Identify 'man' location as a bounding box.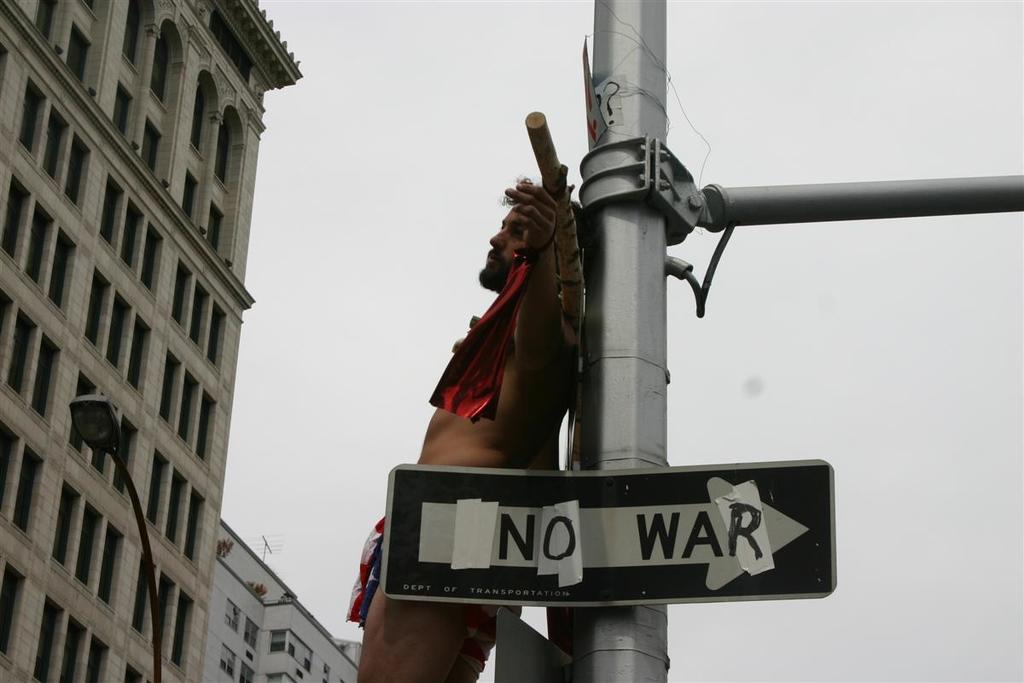
(left=338, top=158, right=593, bottom=682).
